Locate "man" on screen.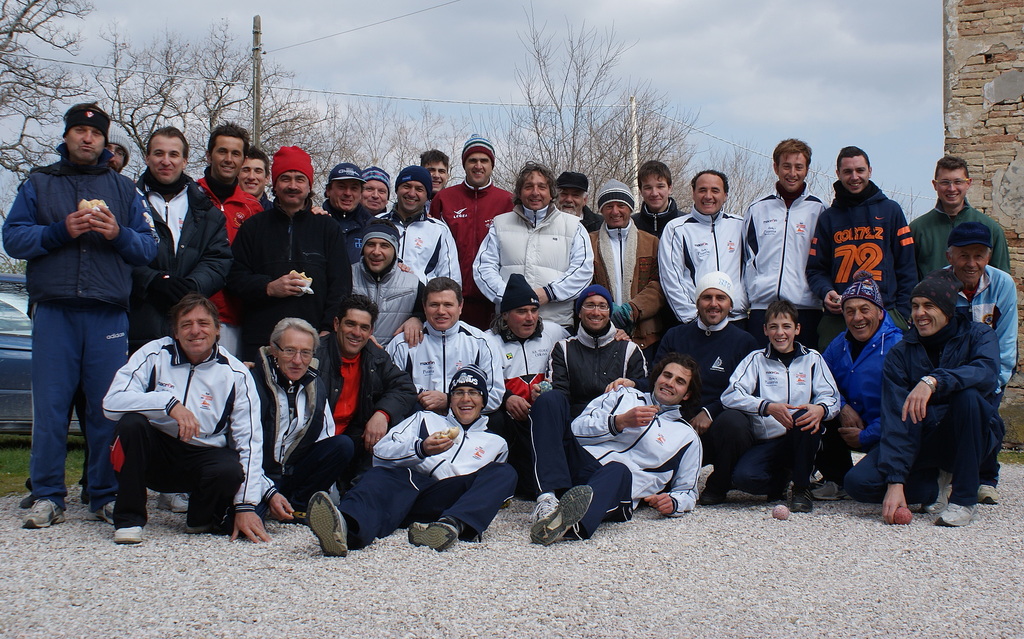
On screen at crop(522, 348, 717, 546).
